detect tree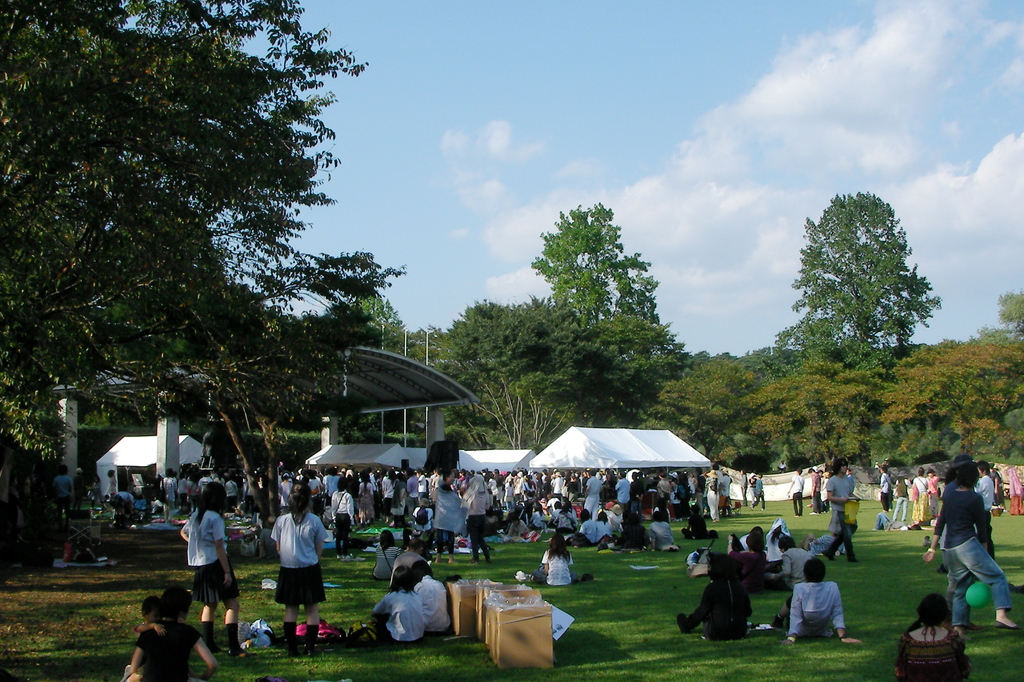
<box>994,287,1023,330</box>
